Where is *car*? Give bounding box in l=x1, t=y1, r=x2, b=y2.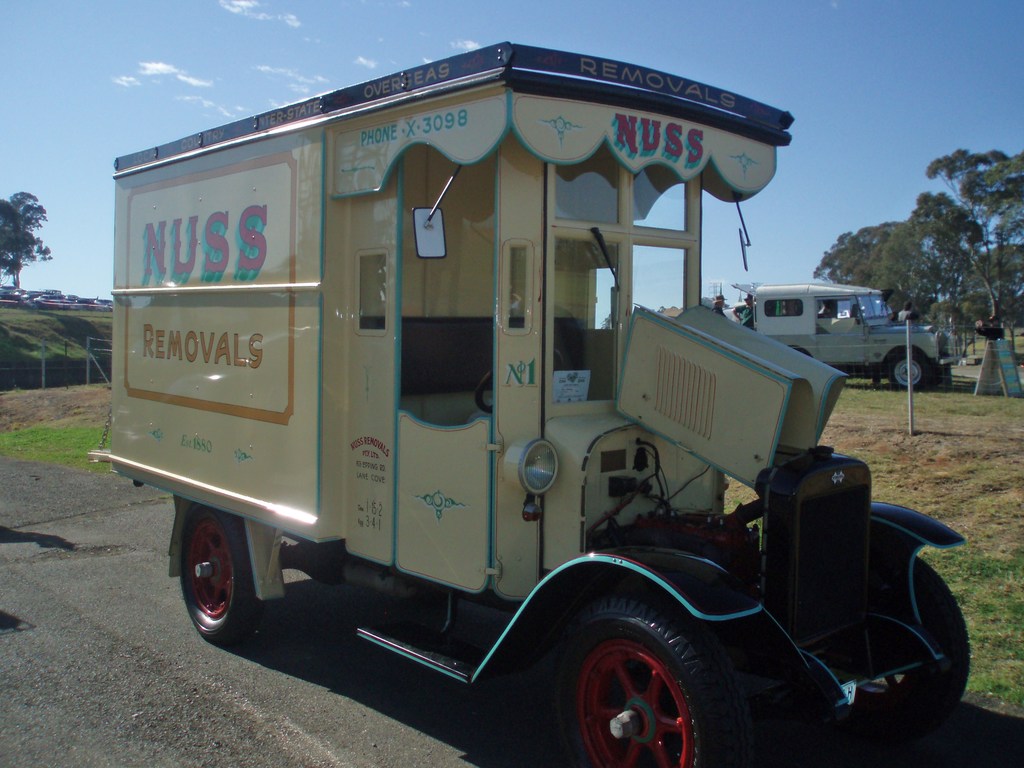
l=726, t=277, r=955, b=388.
